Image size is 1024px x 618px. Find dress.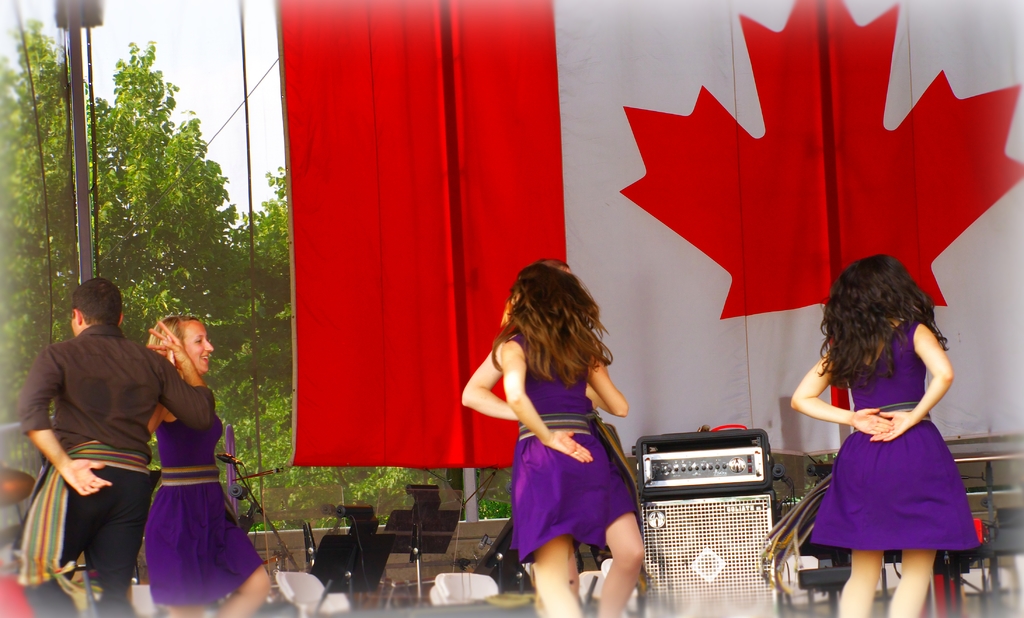
(left=809, top=311, right=979, bottom=555).
